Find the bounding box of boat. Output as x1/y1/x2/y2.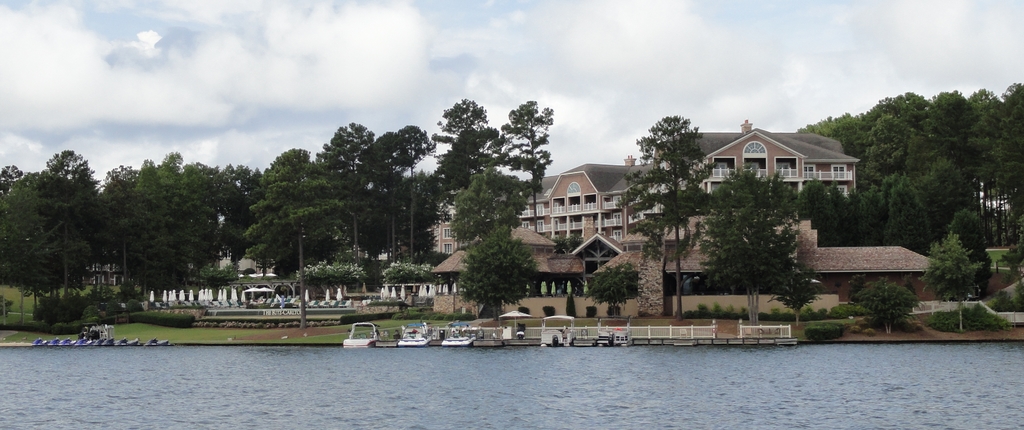
592/314/634/346.
